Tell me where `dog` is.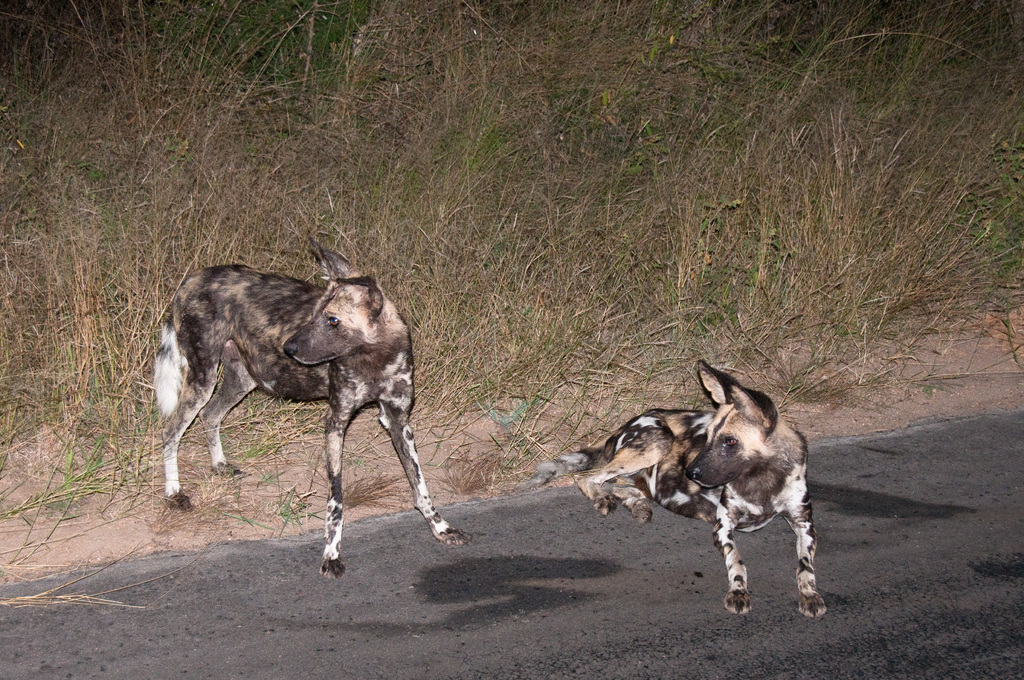
`dog` is at 512/359/831/617.
